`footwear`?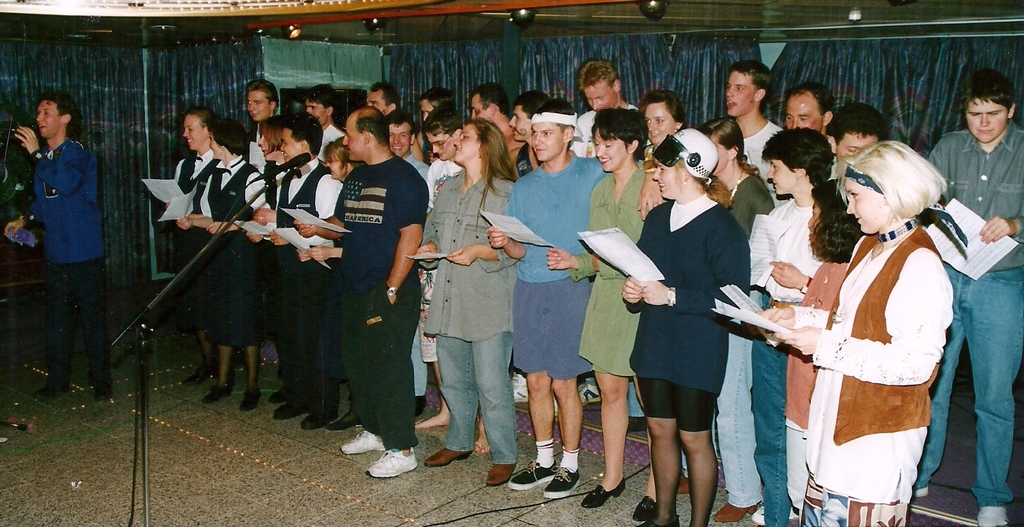
Rect(48, 383, 63, 403)
